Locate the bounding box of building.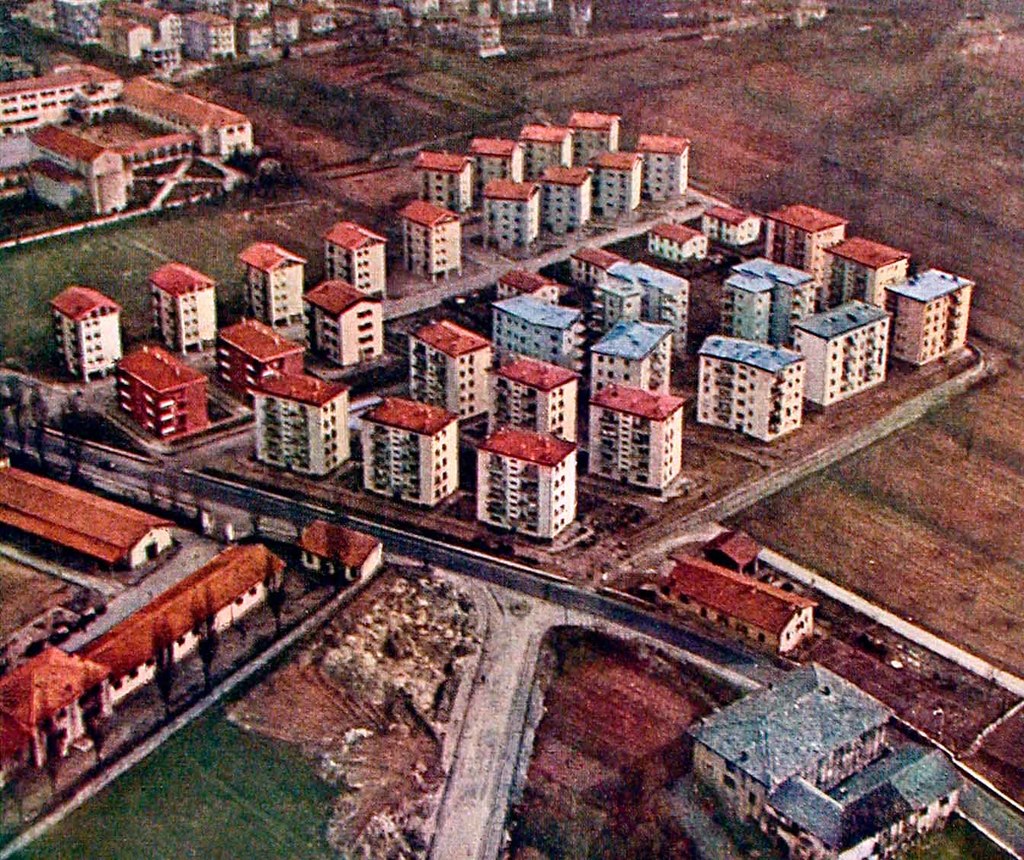
Bounding box: <region>782, 286, 888, 403</region>.
